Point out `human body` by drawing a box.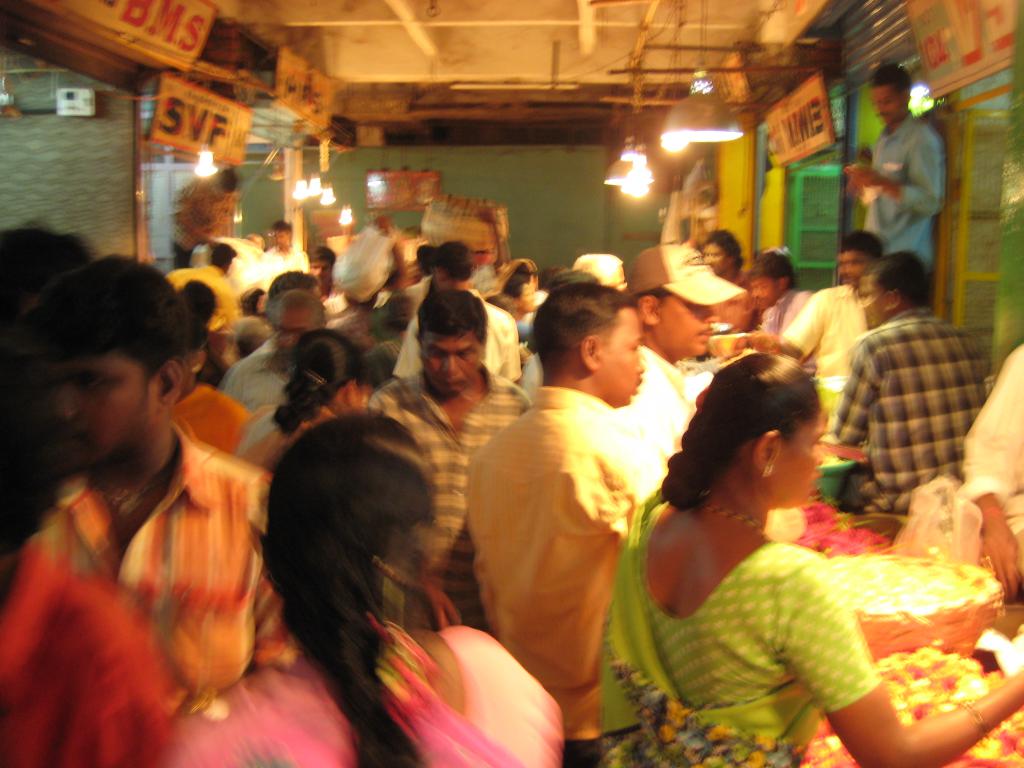
173,408,559,767.
